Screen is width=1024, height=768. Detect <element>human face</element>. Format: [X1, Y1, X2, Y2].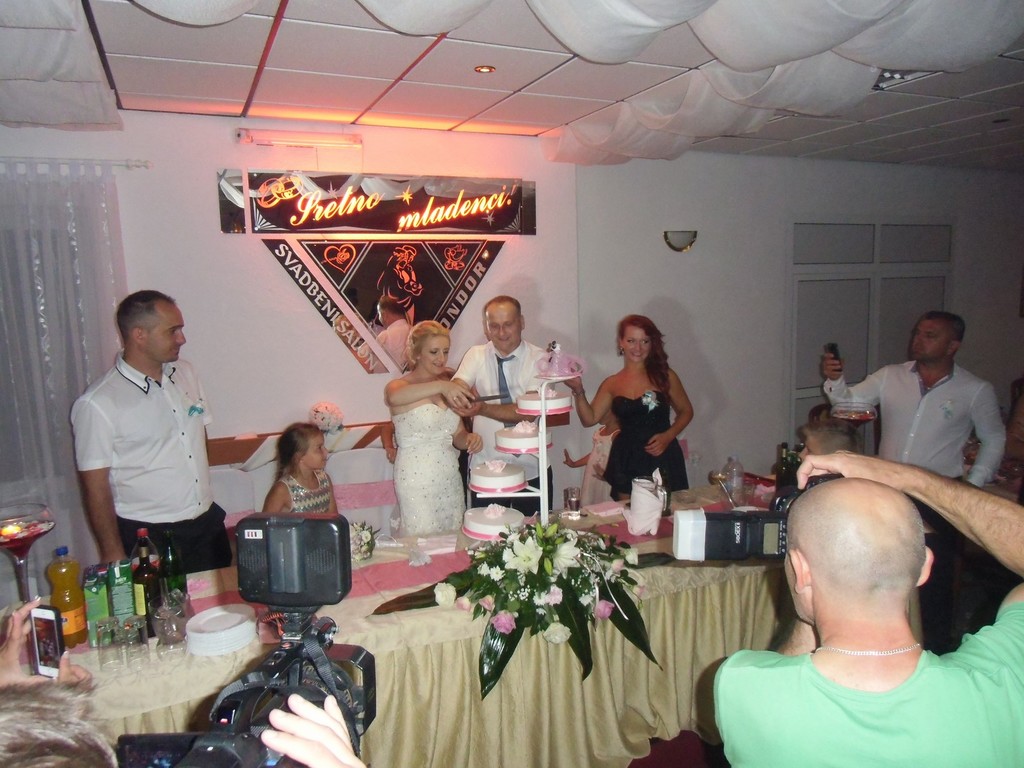
[905, 316, 943, 358].
